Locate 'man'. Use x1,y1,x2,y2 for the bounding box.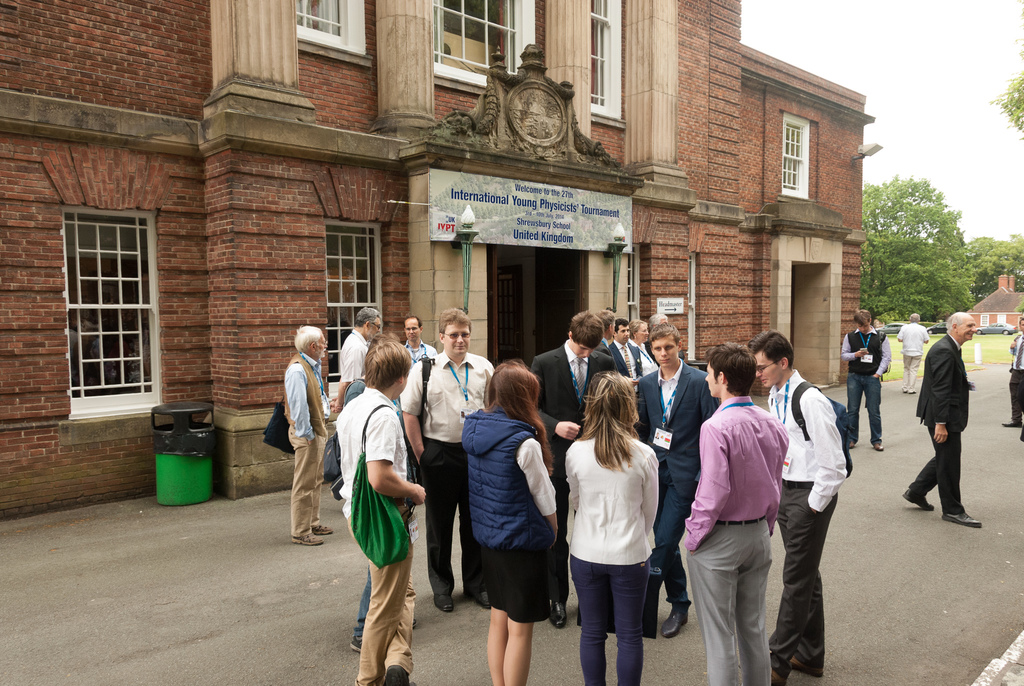
902,314,929,395.
